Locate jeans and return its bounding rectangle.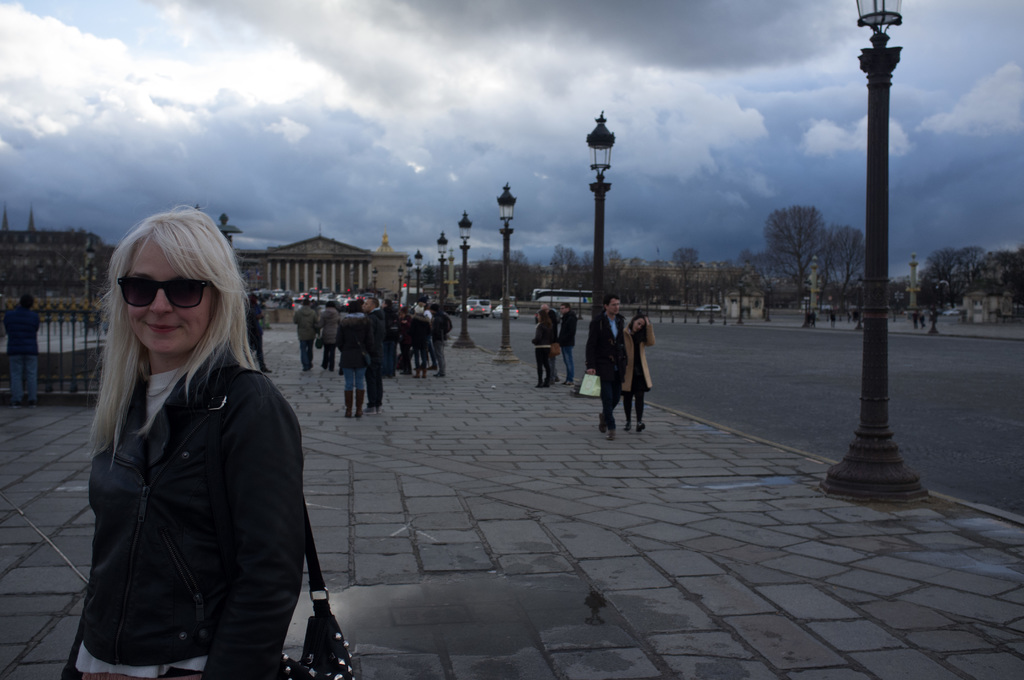
x1=8 y1=355 x2=38 y2=405.
